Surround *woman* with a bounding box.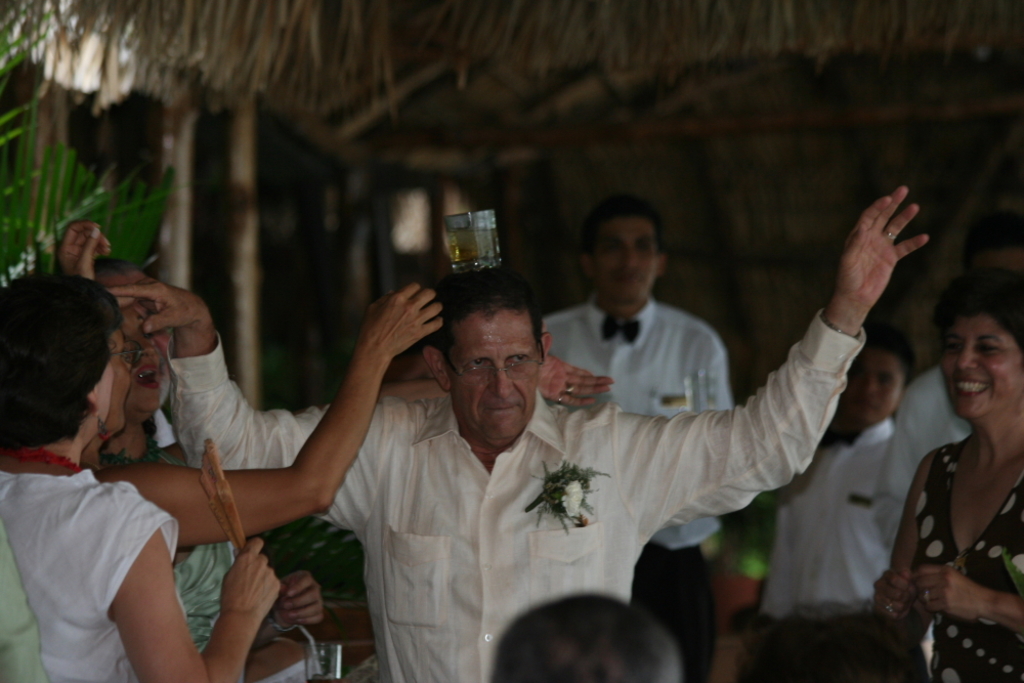
x1=79 y1=278 x2=454 y2=580.
